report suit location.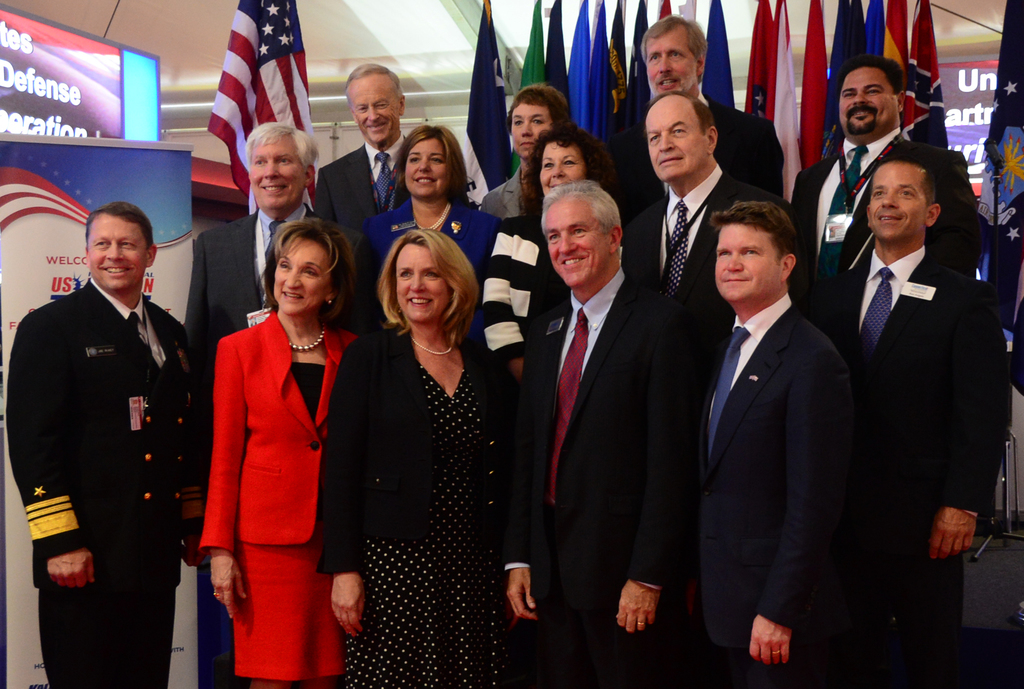
Report: Rect(831, 108, 998, 661).
